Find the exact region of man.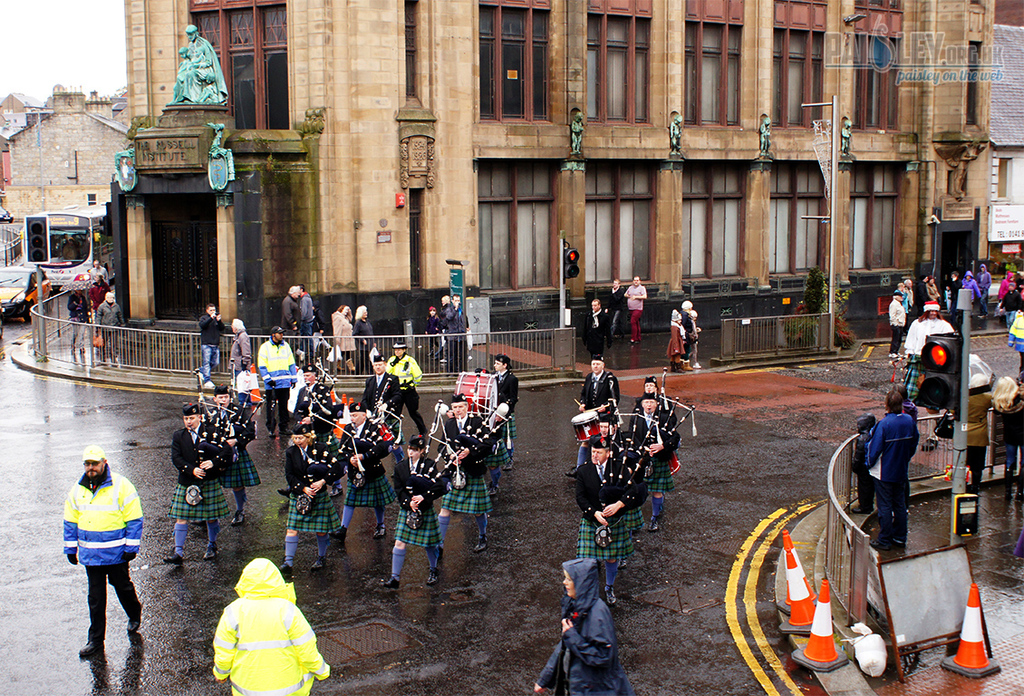
Exact region: <bbox>197, 304, 230, 377</bbox>.
